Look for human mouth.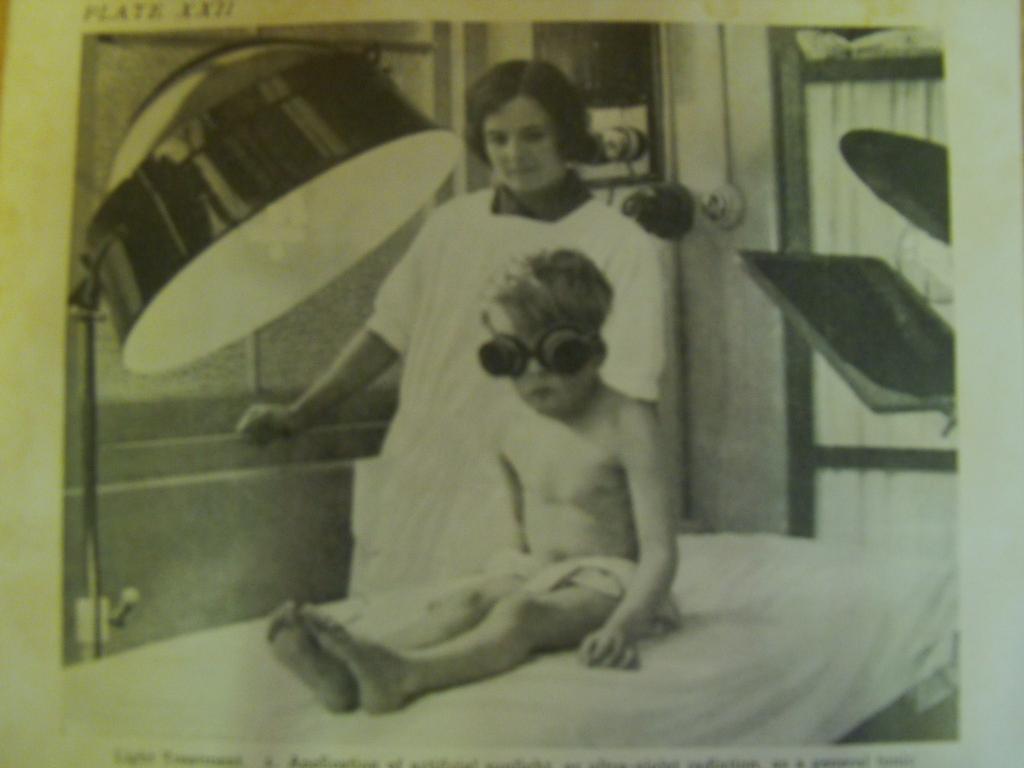
Found: <bbox>509, 166, 538, 175</bbox>.
